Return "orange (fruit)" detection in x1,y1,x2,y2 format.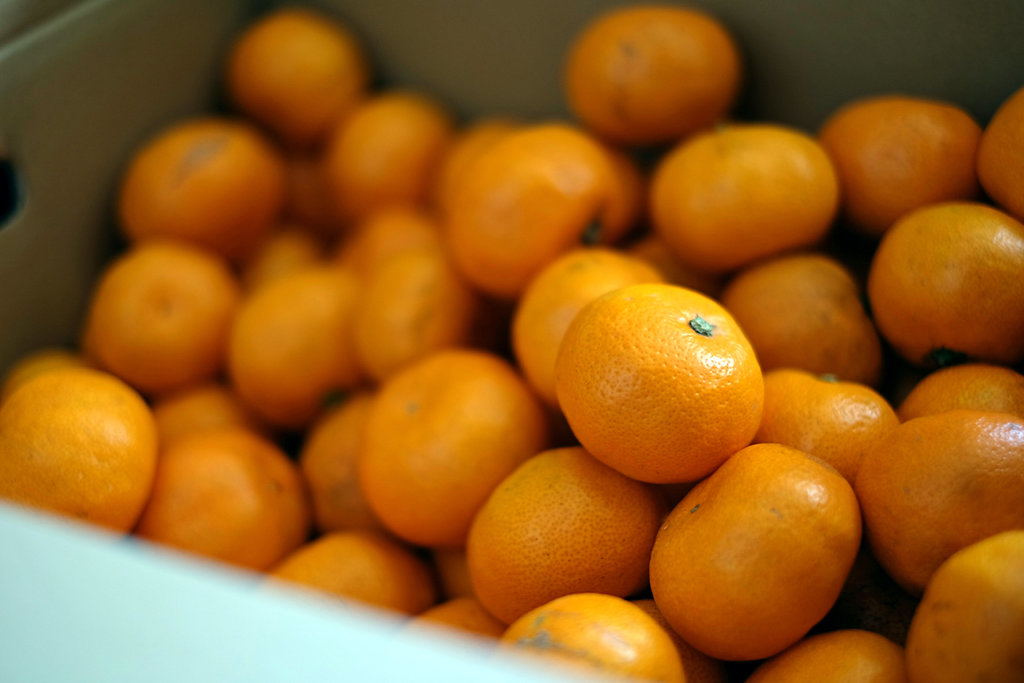
279,154,350,242.
